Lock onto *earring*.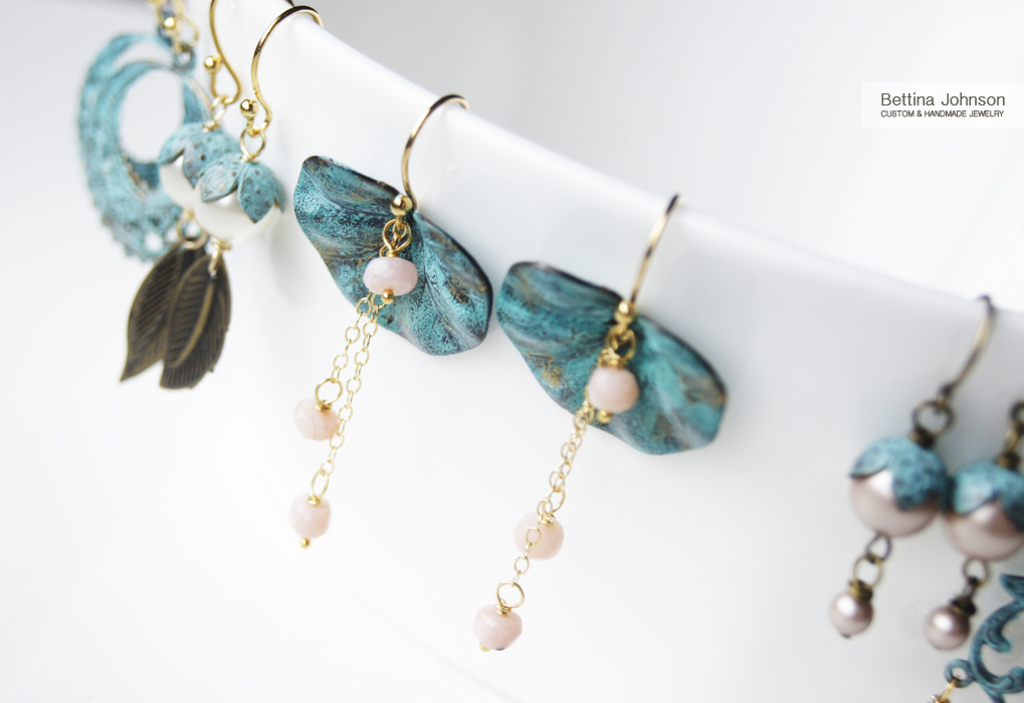
Locked: box(288, 90, 495, 547).
